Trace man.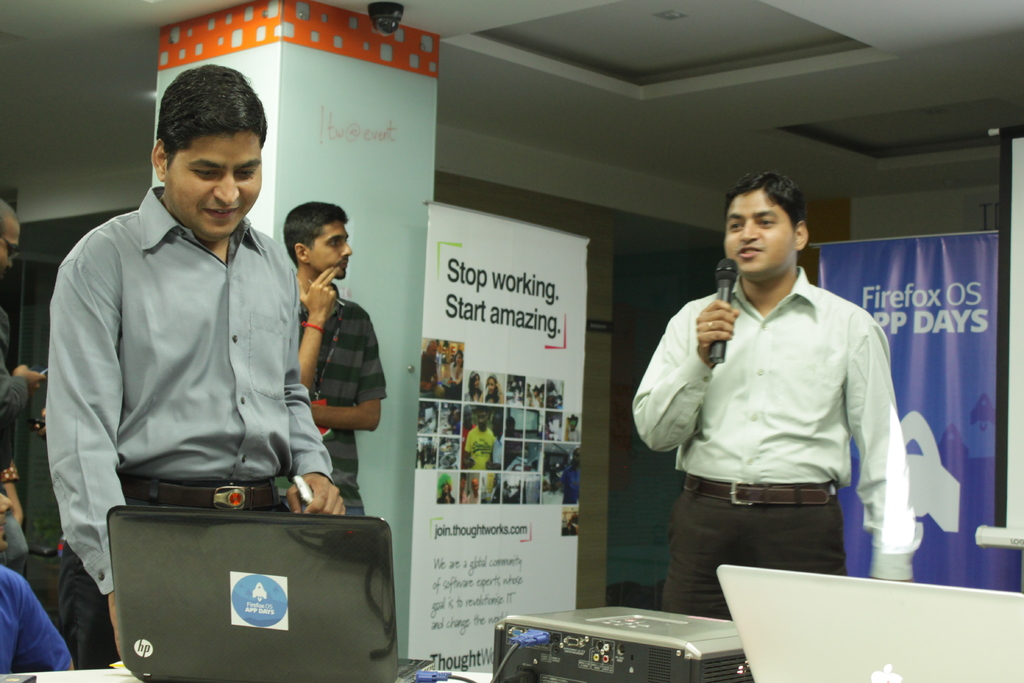
Traced to box(0, 493, 75, 677).
